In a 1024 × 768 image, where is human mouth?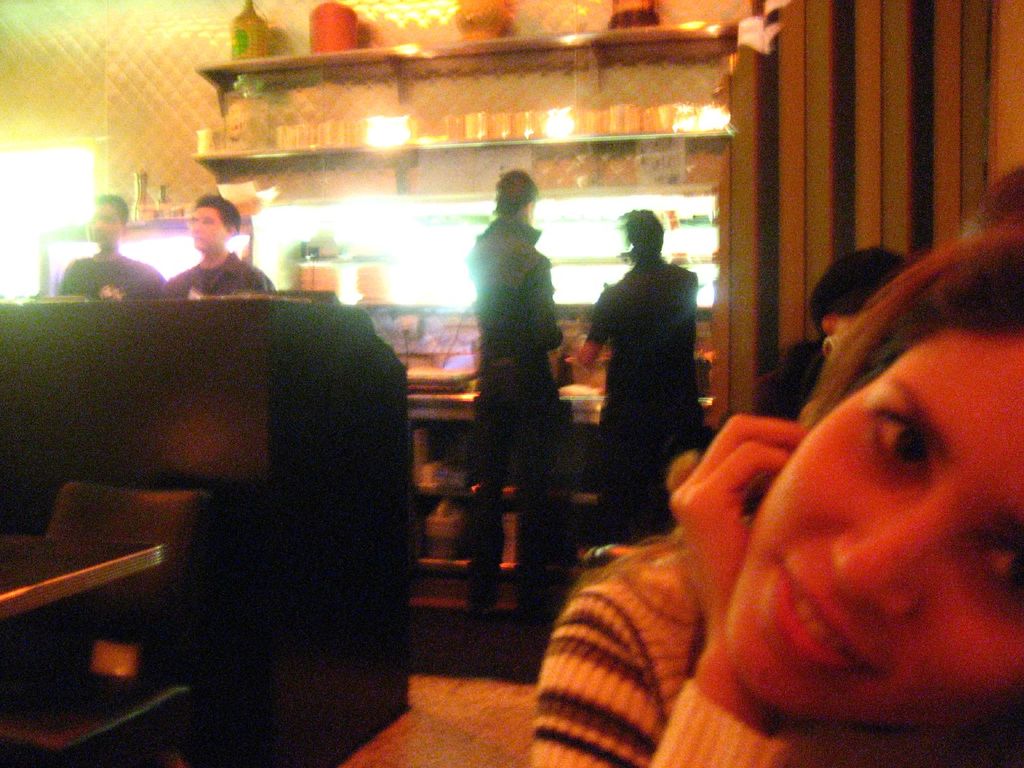
bbox=[770, 556, 867, 676].
